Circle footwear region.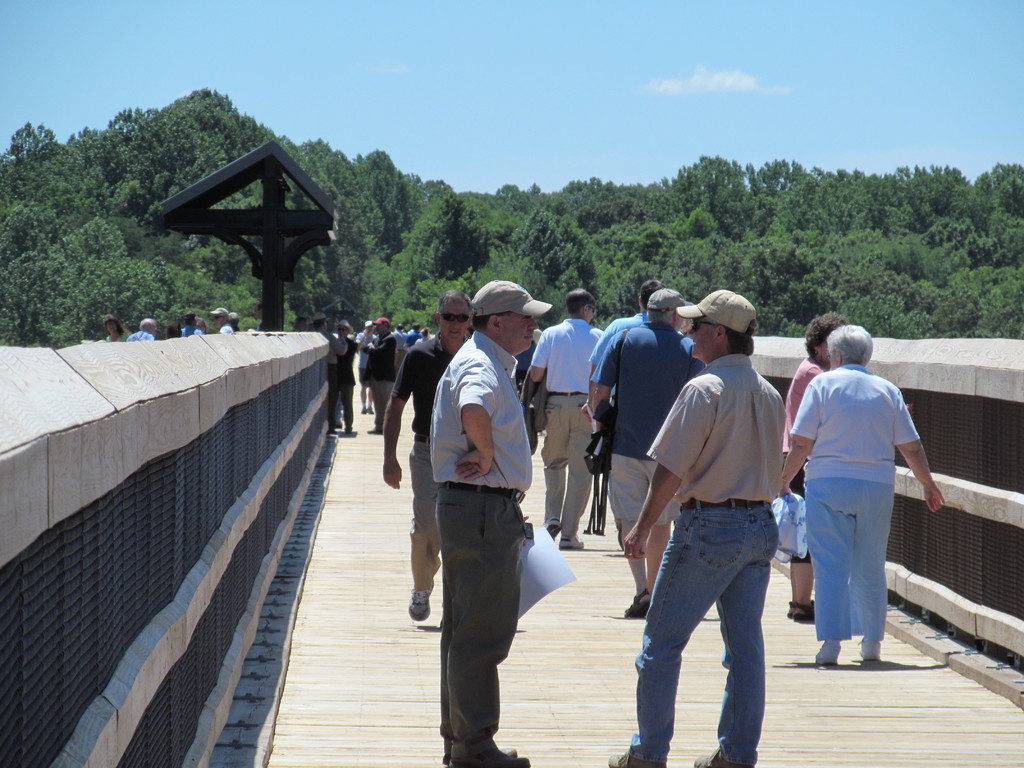
Region: 446 743 507 767.
